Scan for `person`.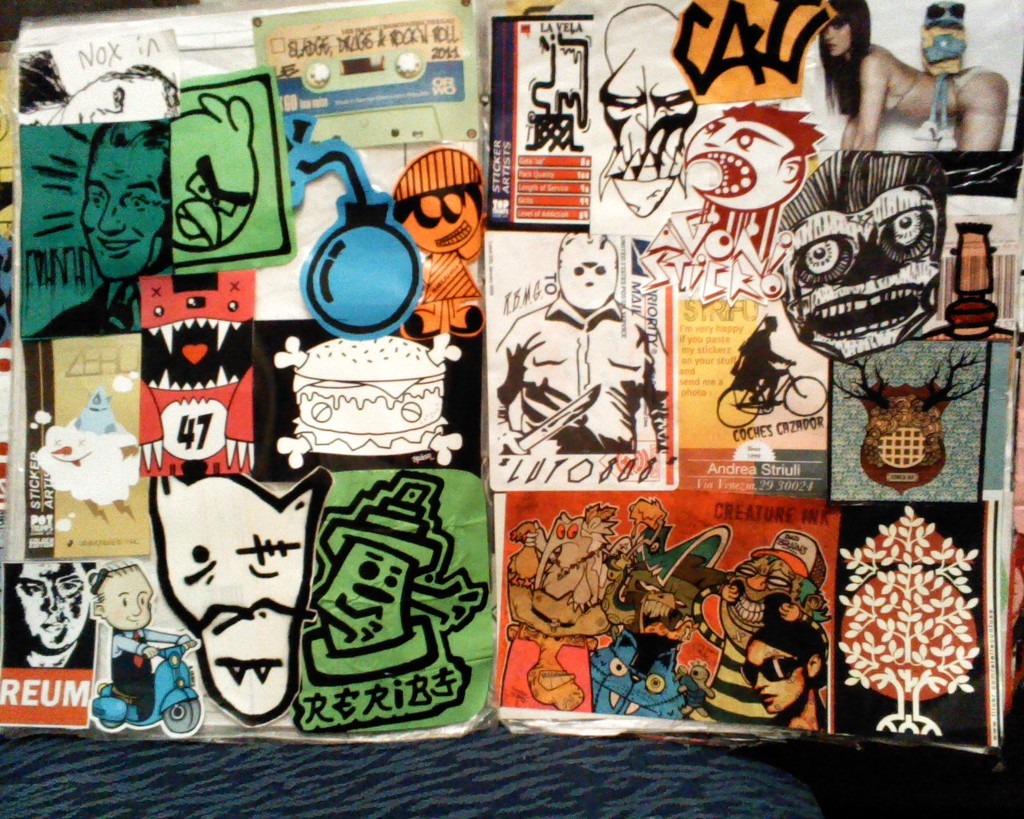
Scan result: [x1=7, y1=557, x2=85, y2=670].
